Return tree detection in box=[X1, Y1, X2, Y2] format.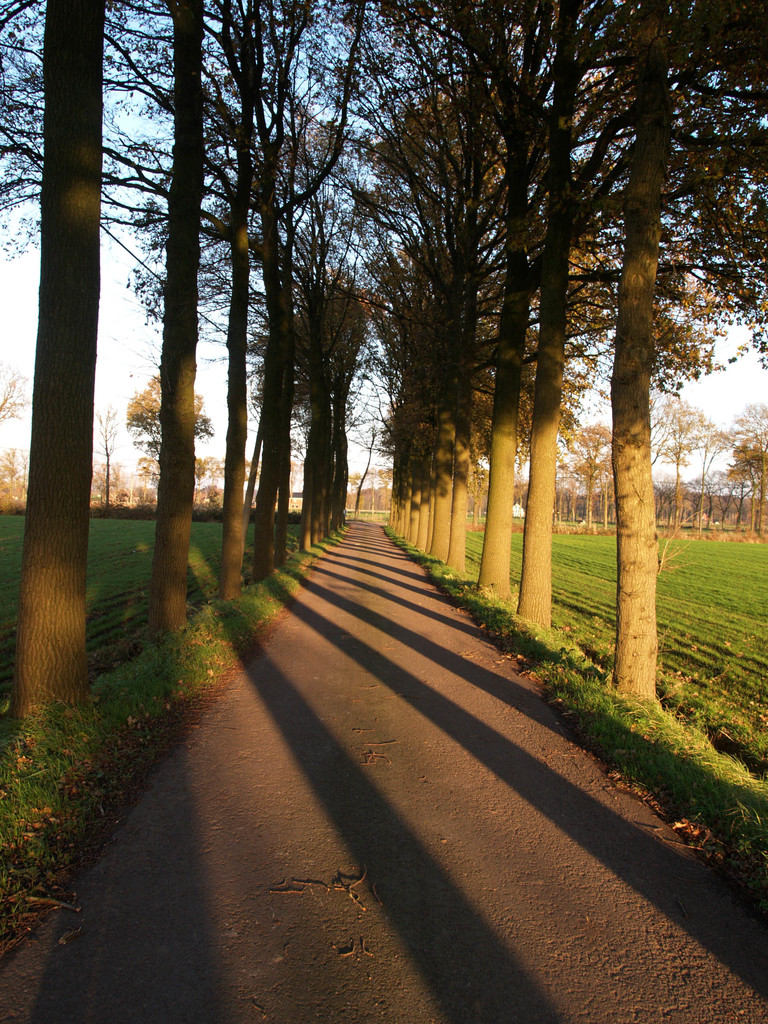
box=[88, 399, 124, 508].
